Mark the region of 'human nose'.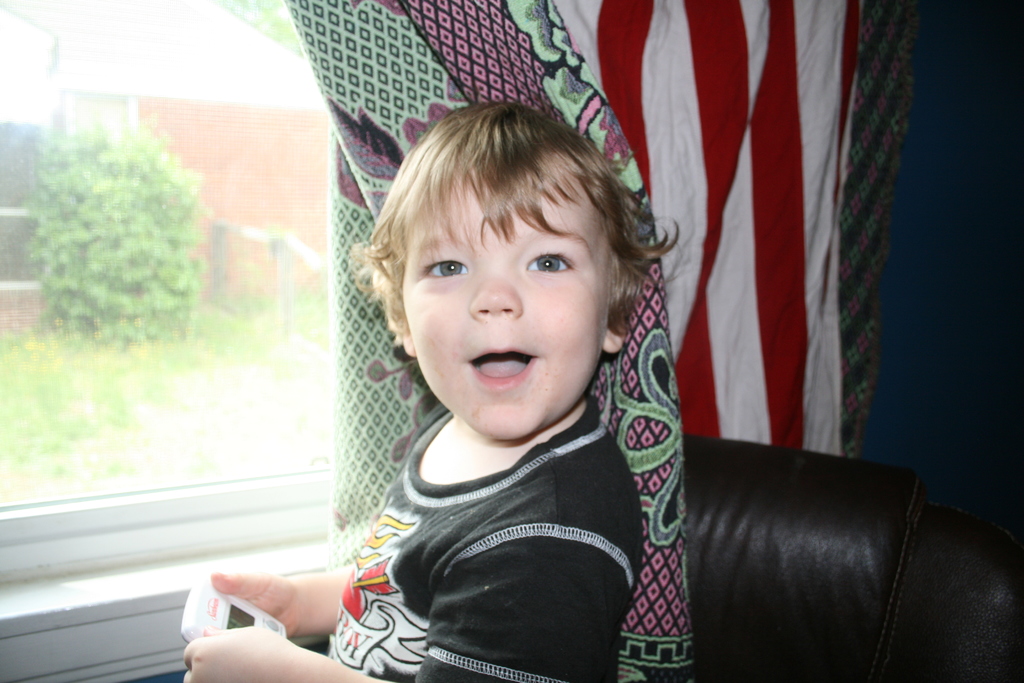
Region: (x1=465, y1=270, x2=522, y2=320).
